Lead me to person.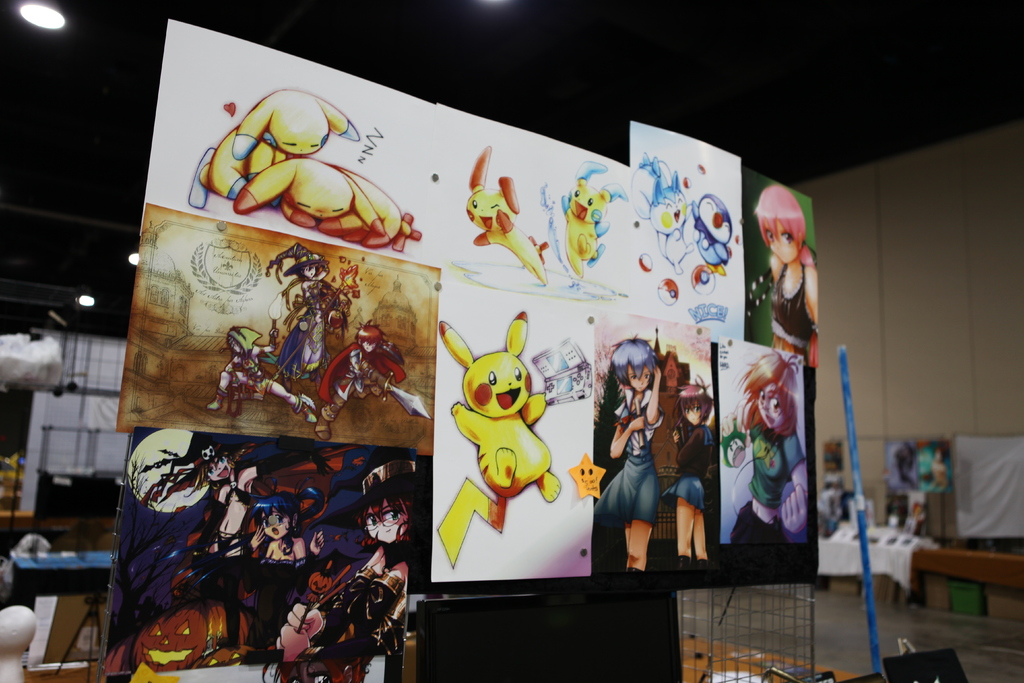
Lead to bbox(239, 486, 324, 645).
